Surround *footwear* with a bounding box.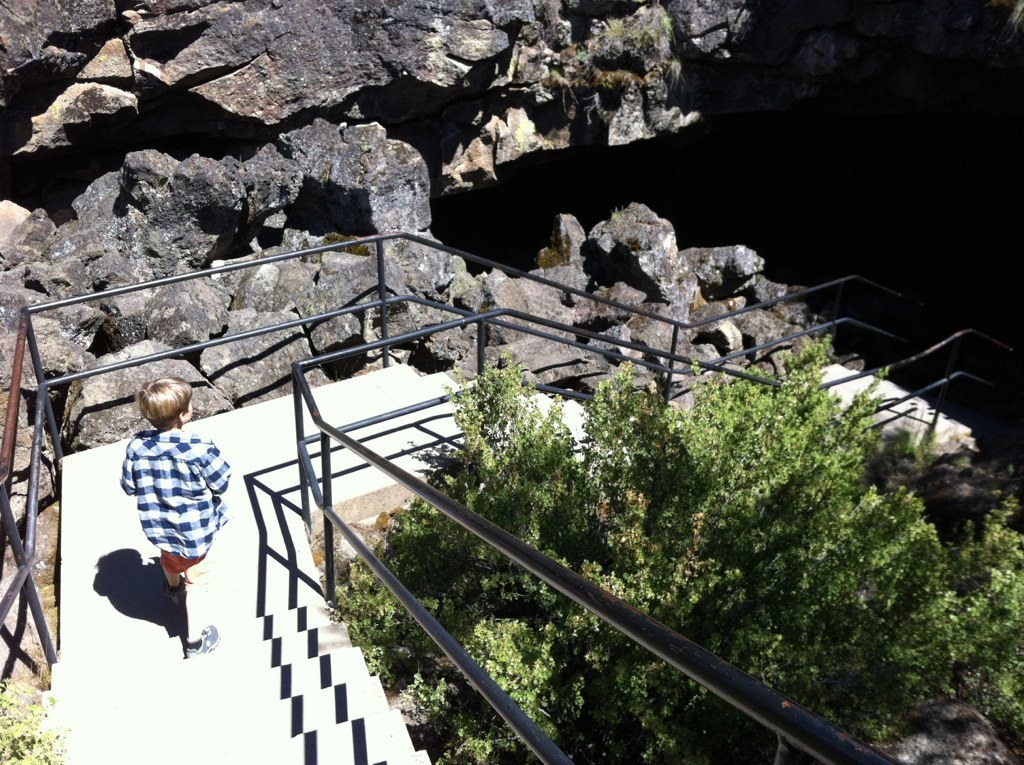
<region>181, 624, 223, 656</region>.
